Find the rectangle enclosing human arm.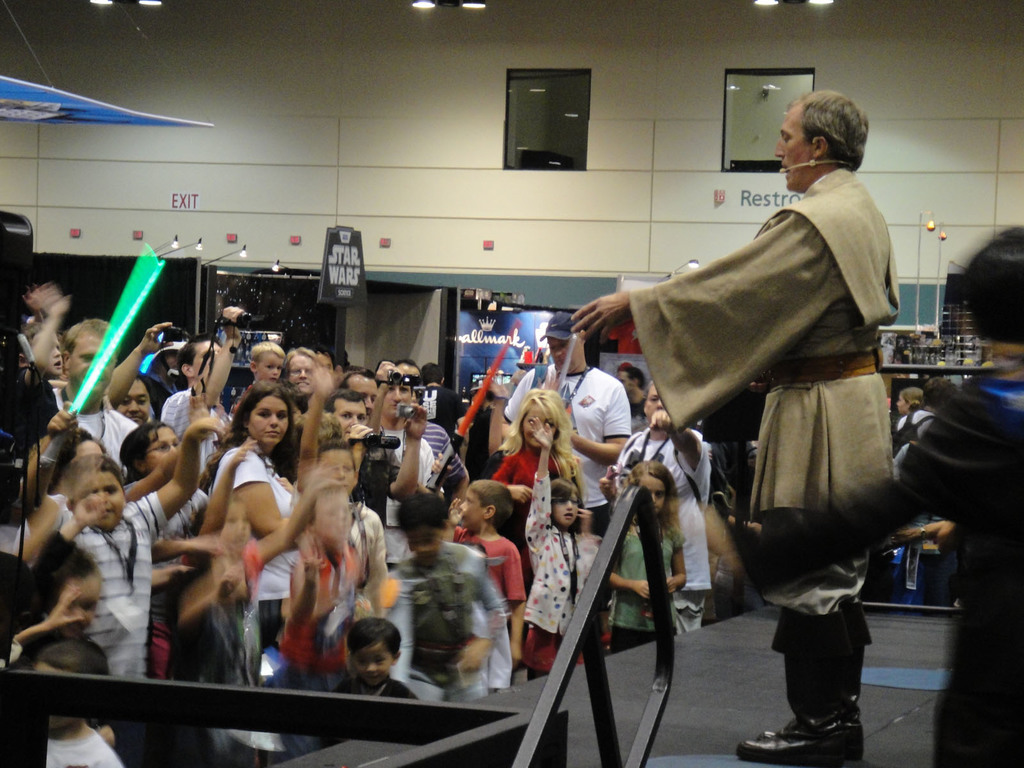
[118,445,176,507].
